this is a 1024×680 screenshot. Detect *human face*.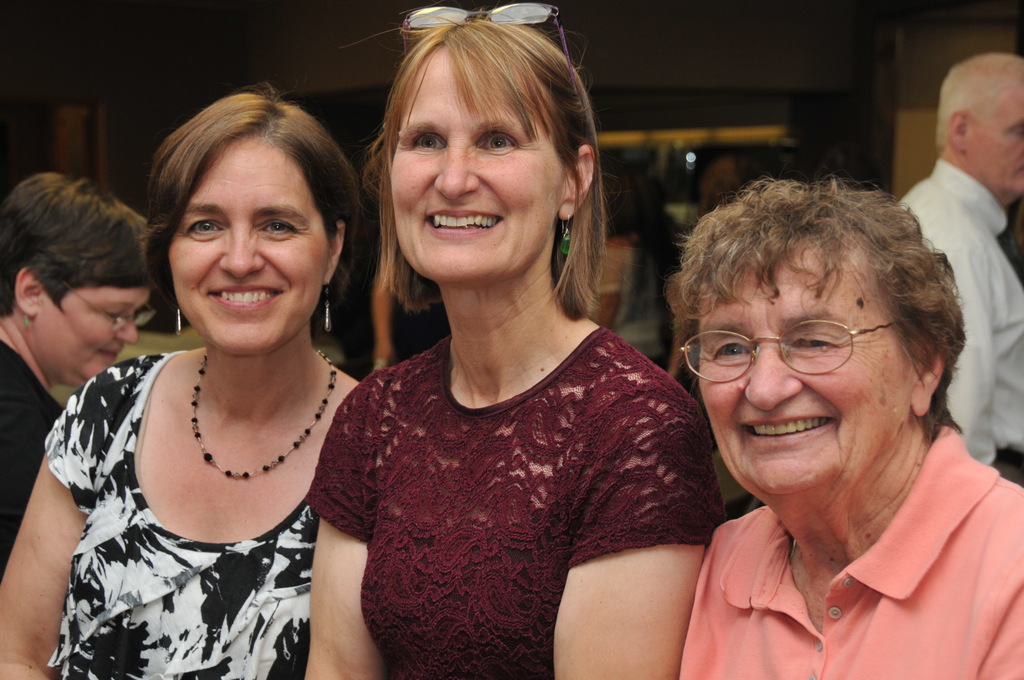
(x1=170, y1=137, x2=325, y2=354).
